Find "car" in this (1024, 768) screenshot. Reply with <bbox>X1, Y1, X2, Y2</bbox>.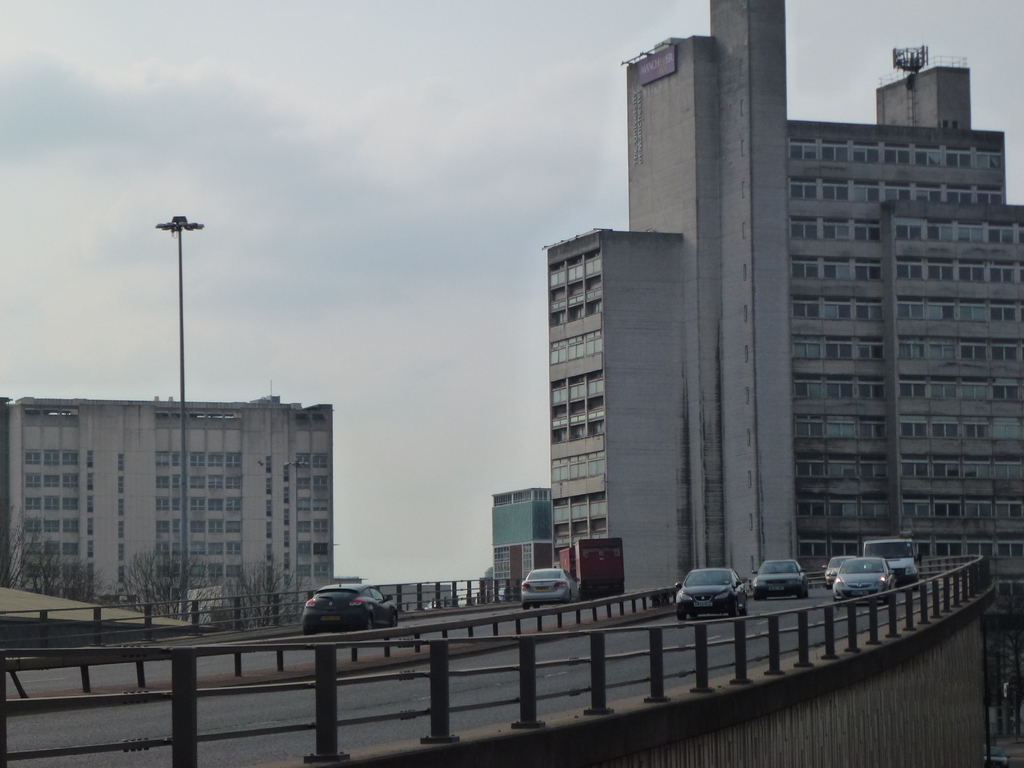
<bbox>300, 579, 400, 633</bbox>.
